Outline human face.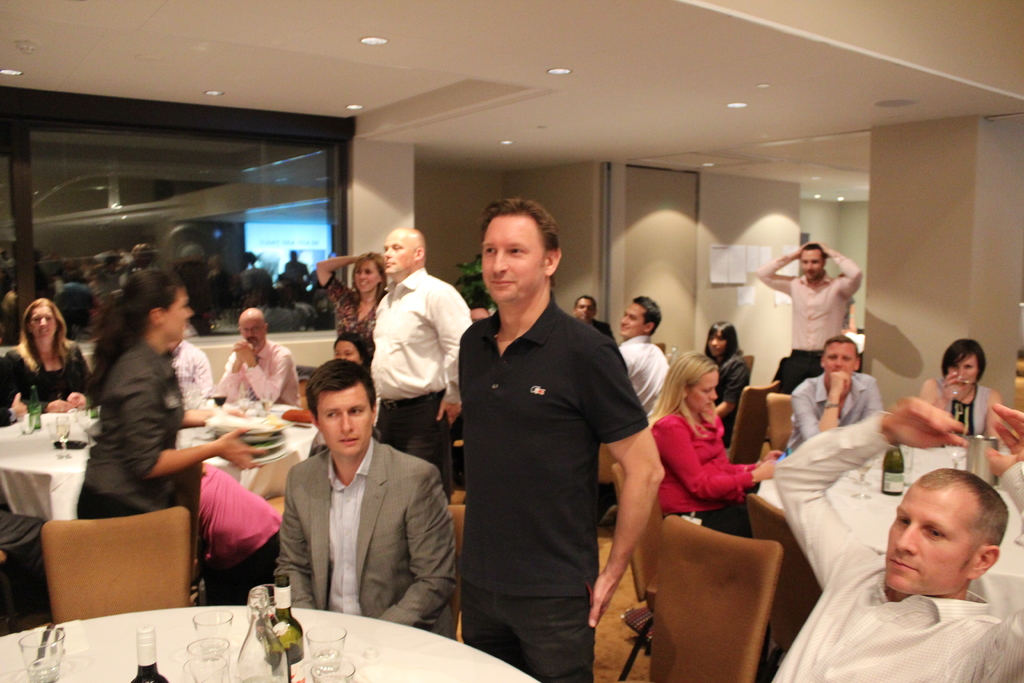
Outline: [left=477, top=215, right=543, bottom=301].
